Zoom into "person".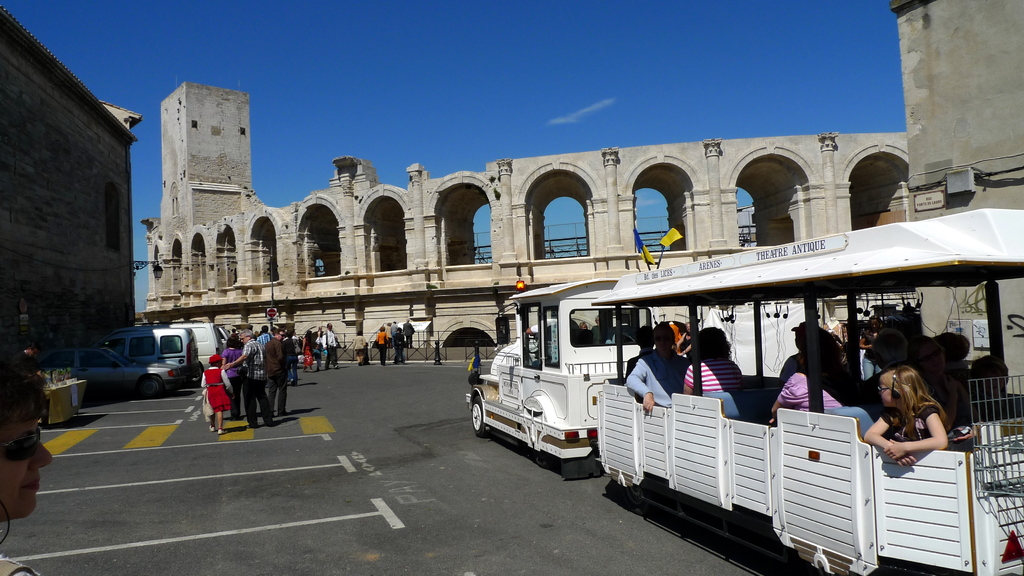
Zoom target: (865,363,951,464).
